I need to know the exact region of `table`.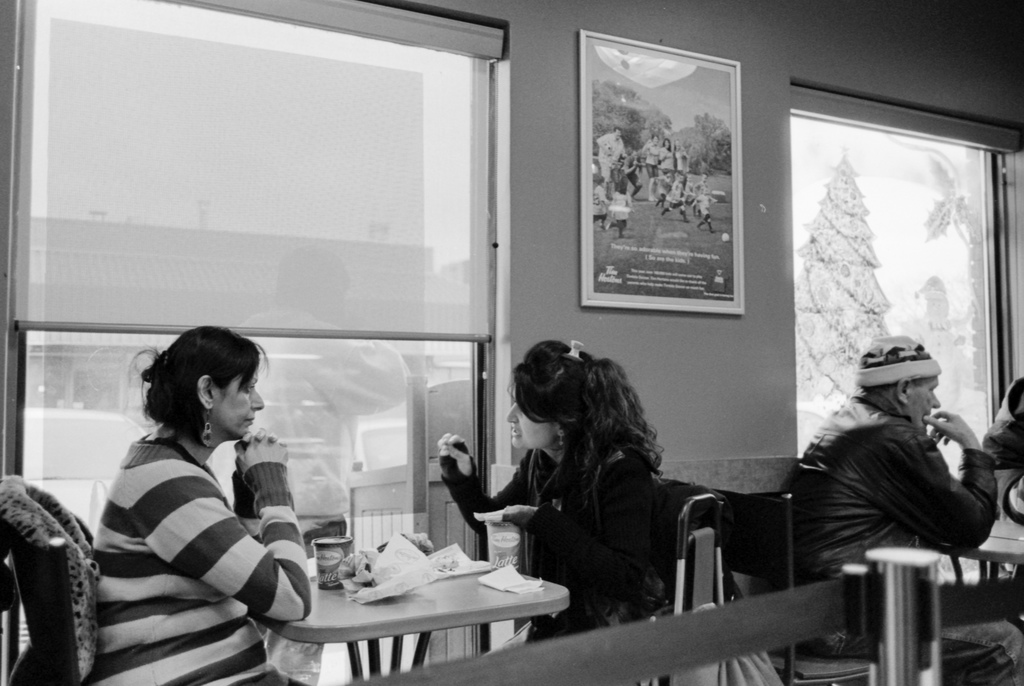
Region: bbox=[239, 547, 566, 683].
